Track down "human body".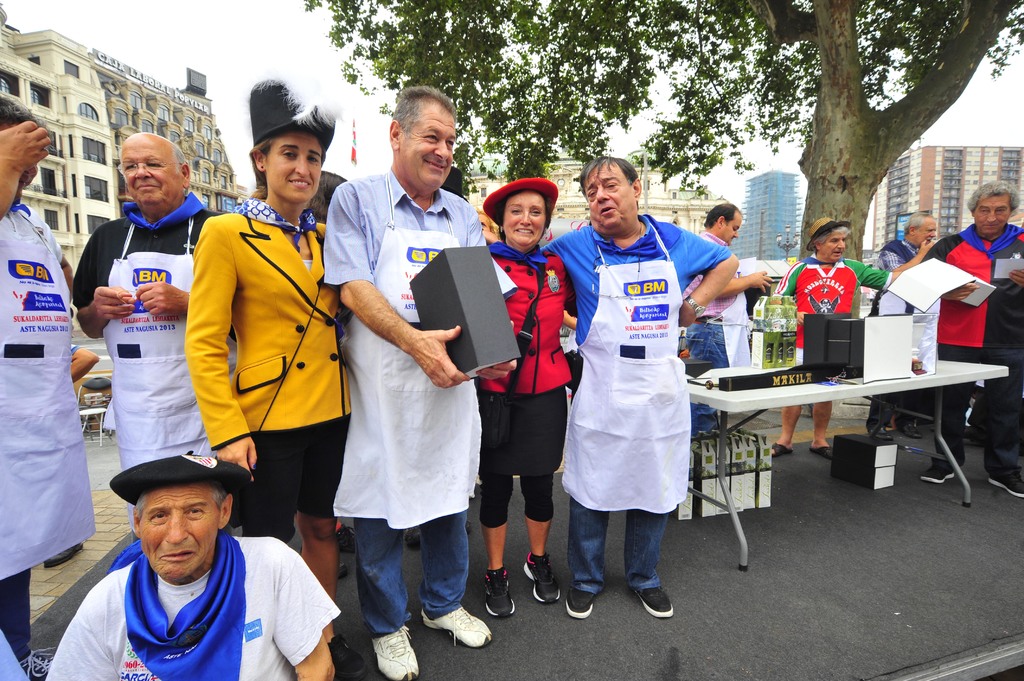
Tracked to 769 214 906 451.
